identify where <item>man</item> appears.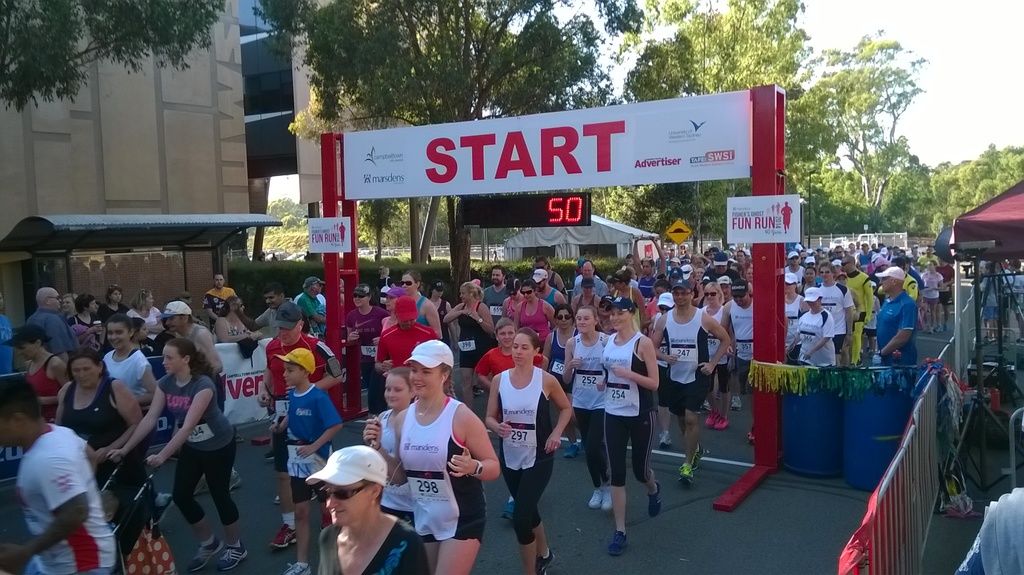
Appears at <region>197, 268, 231, 316</region>.
